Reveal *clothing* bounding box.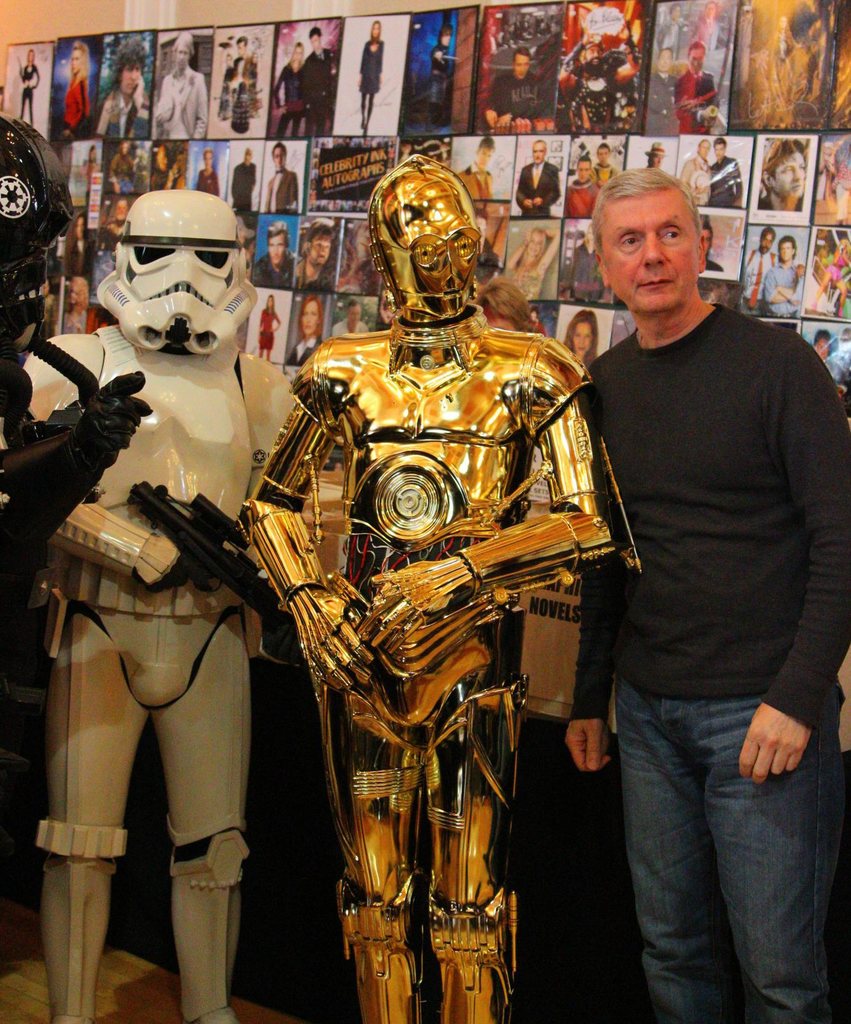
Revealed: box(458, 162, 499, 195).
